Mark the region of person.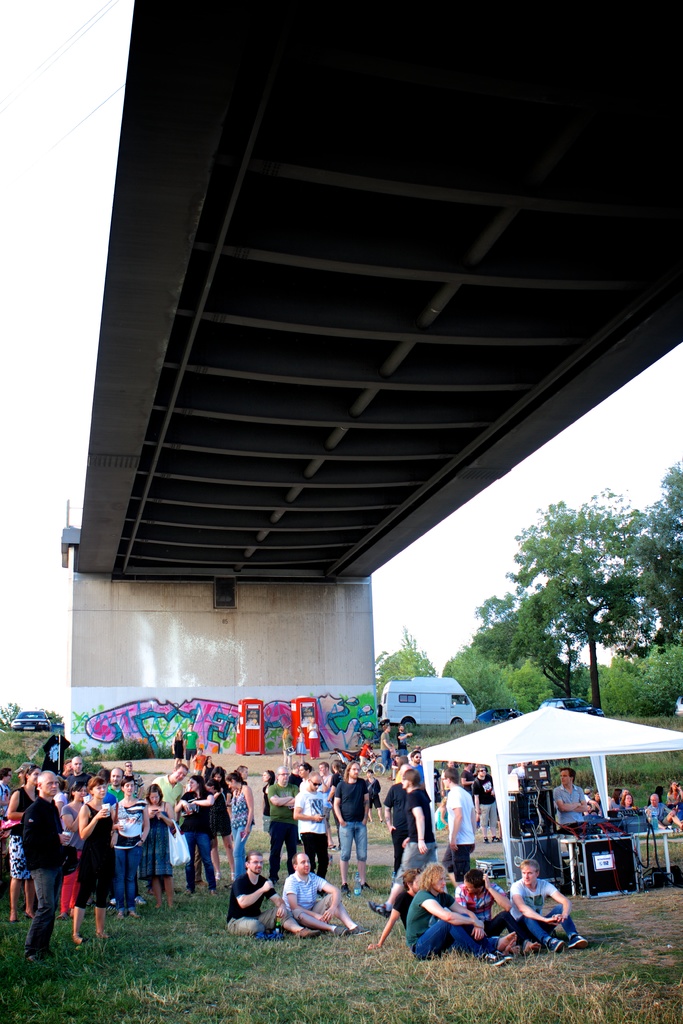
Region: locate(327, 765, 376, 888).
